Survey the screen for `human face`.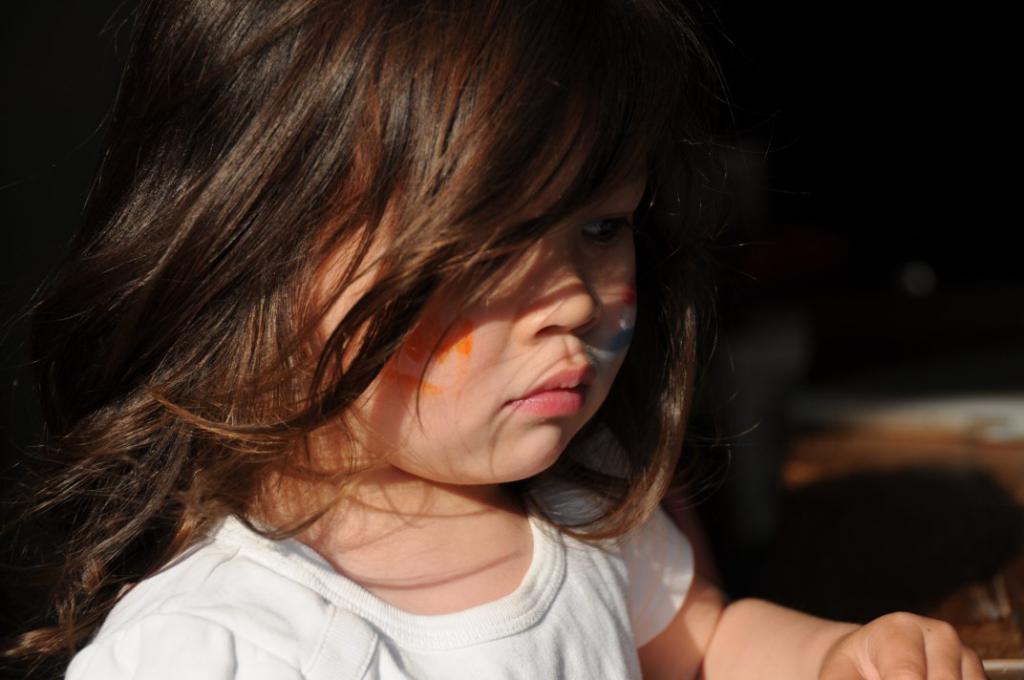
Survey found: (left=282, top=24, right=653, bottom=489).
